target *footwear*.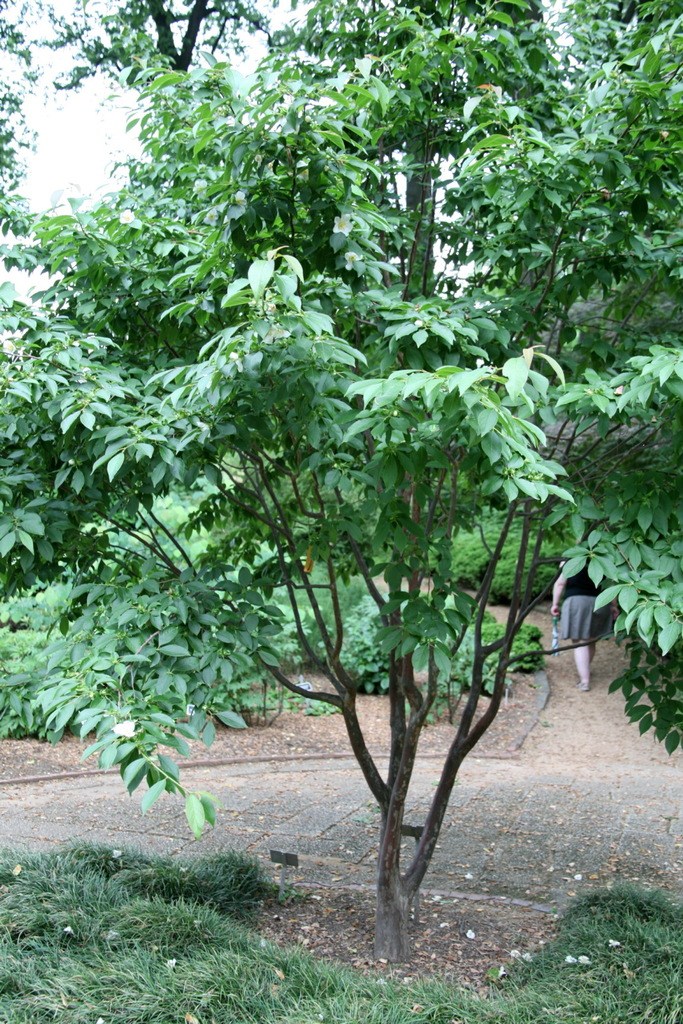
Target region: {"left": 578, "top": 675, "right": 591, "bottom": 696}.
